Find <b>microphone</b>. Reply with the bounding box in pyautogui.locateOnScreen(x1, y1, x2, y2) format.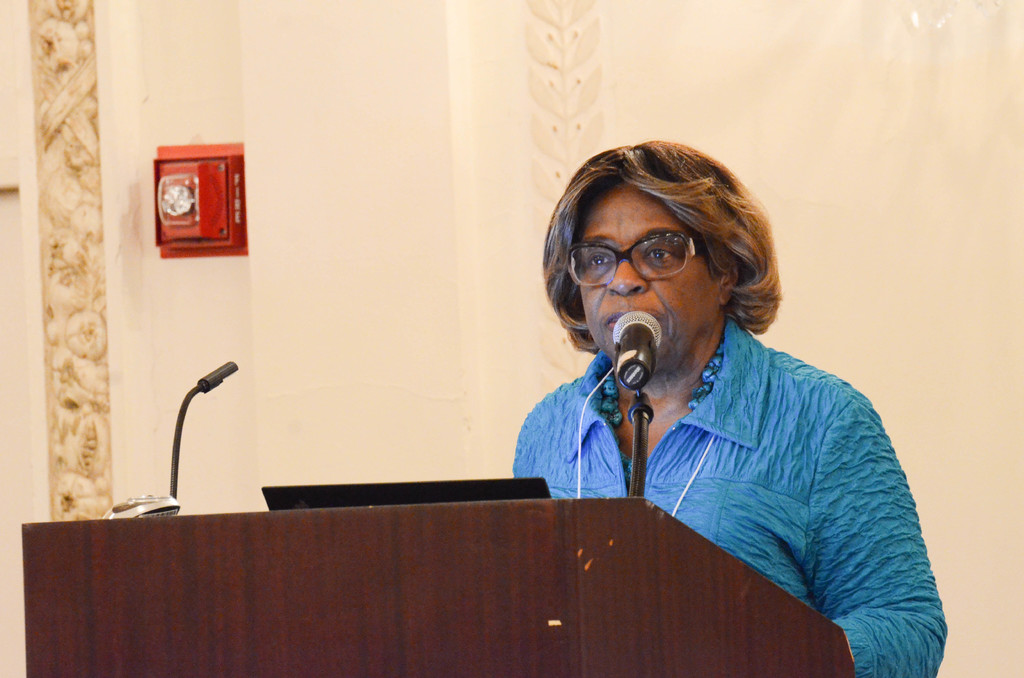
pyautogui.locateOnScreen(614, 309, 662, 394).
